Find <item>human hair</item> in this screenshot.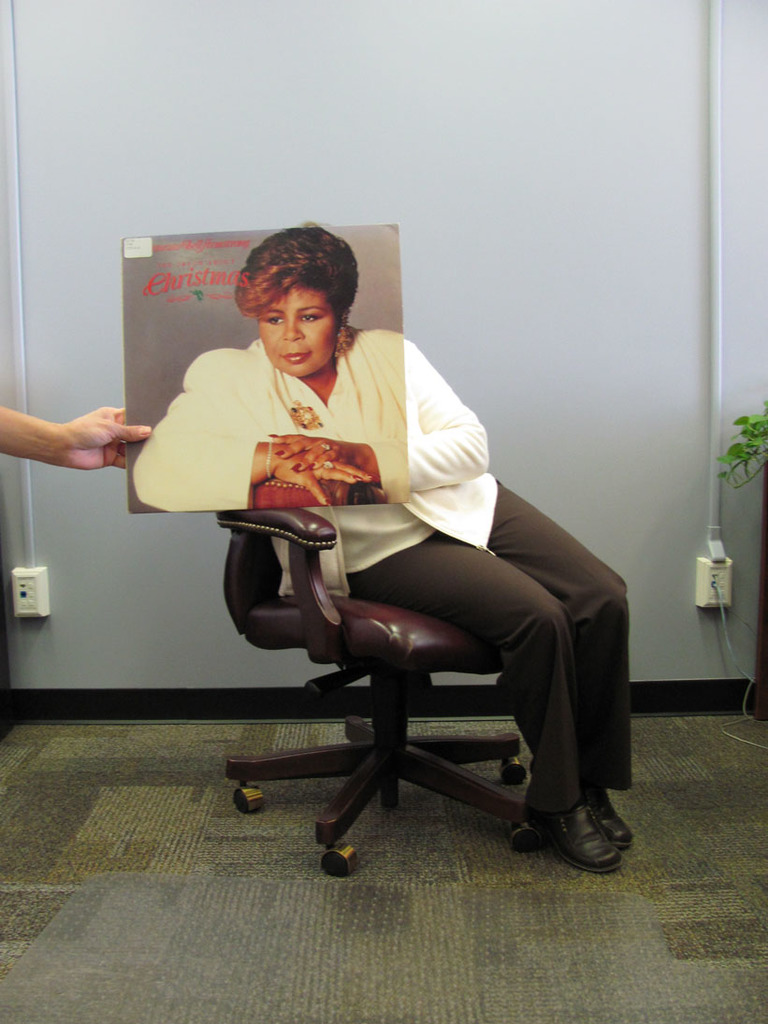
The bounding box for <item>human hair</item> is 232 224 357 341.
